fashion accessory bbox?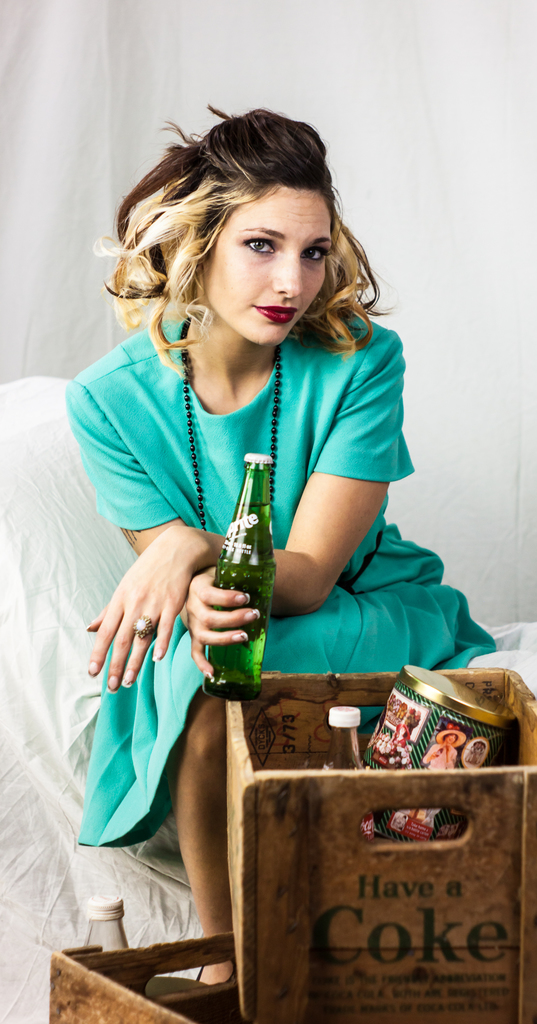
(198, 968, 234, 984)
